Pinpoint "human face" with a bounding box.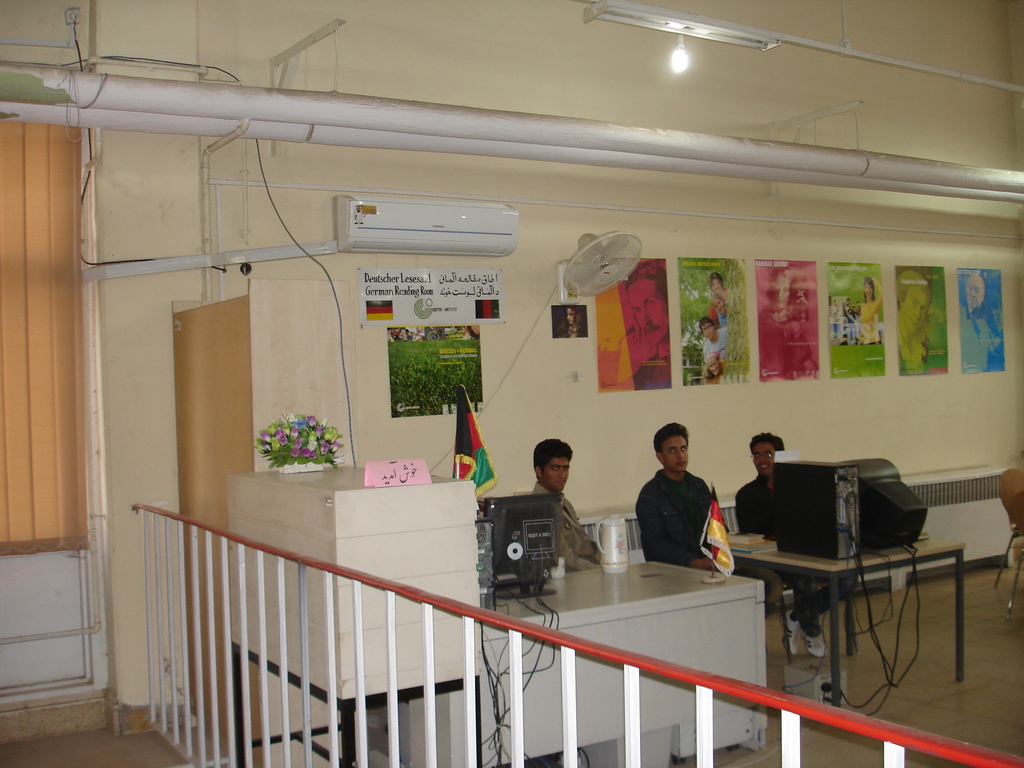
[left=753, top=442, right=772, bottom=472].
